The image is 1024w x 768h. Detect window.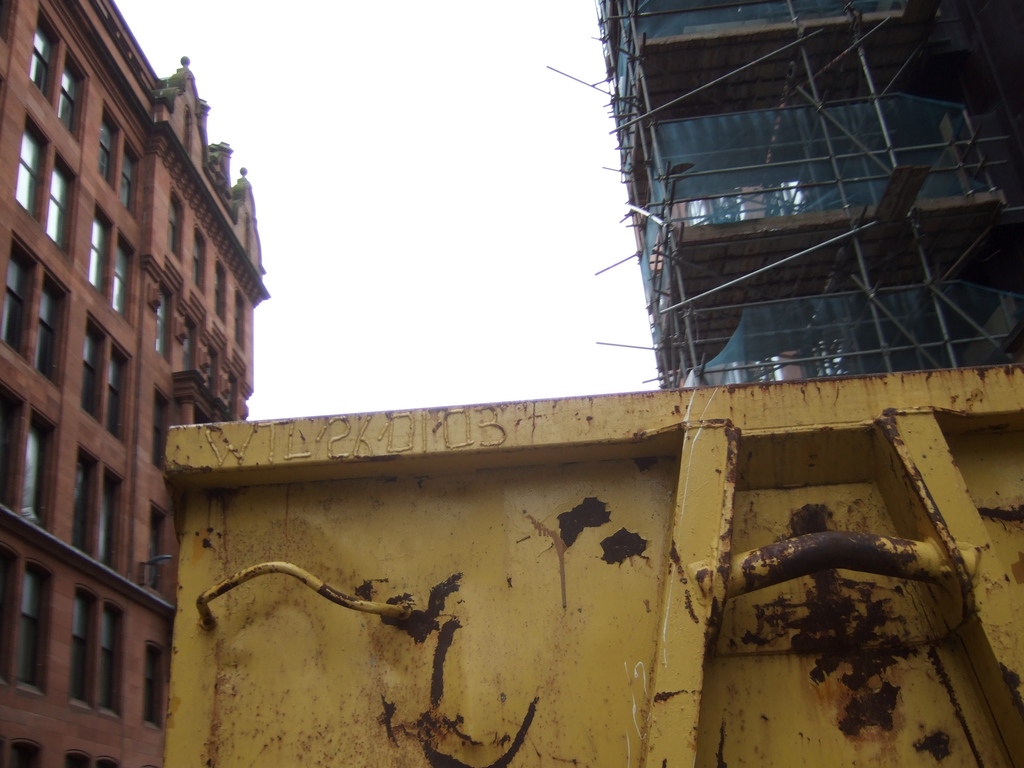
Detection: {"left": 12, "top": 748, "right": 35, "bottom": 767}.
